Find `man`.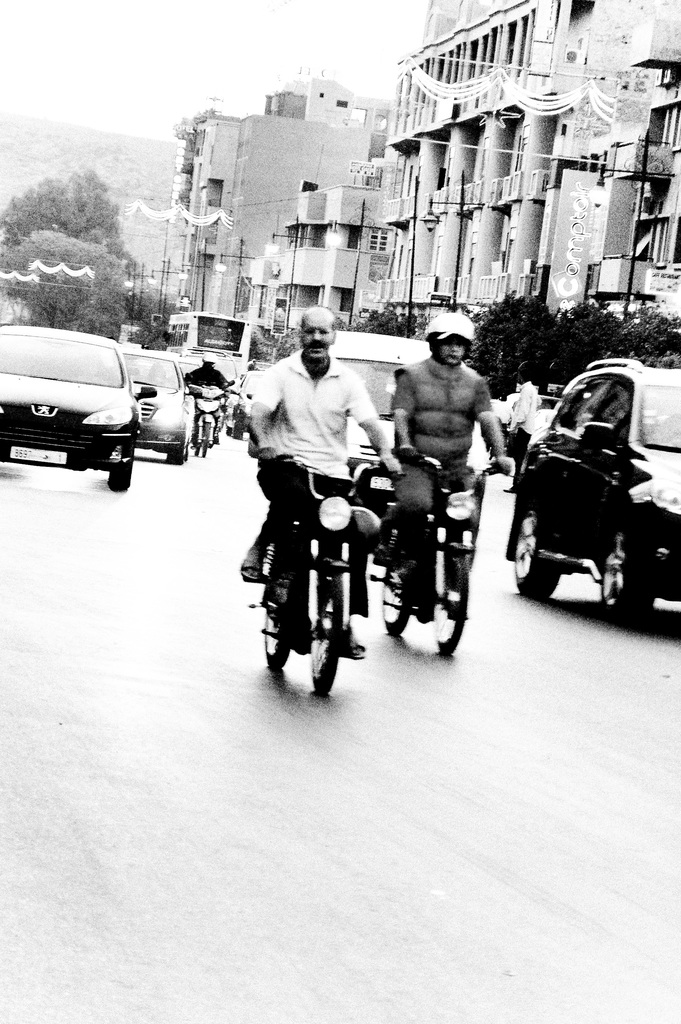
{"x1": 234, "y1": 304, "x2": 391, "y2": 658}.
